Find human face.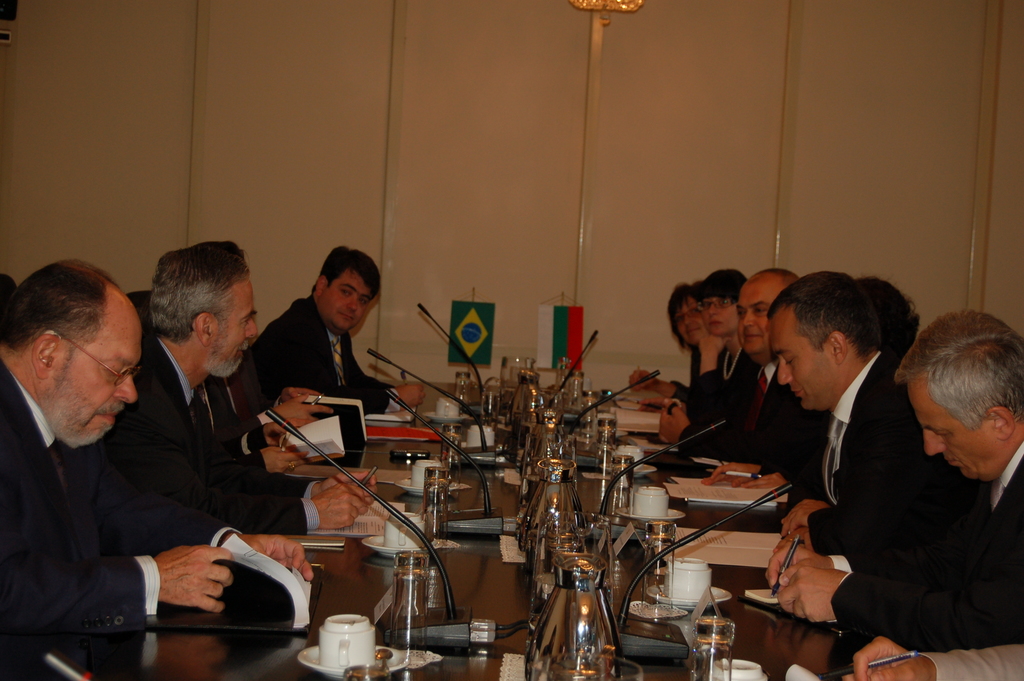
{"left": 321, "top": 268, "right": 372, "bottom": 328}.
